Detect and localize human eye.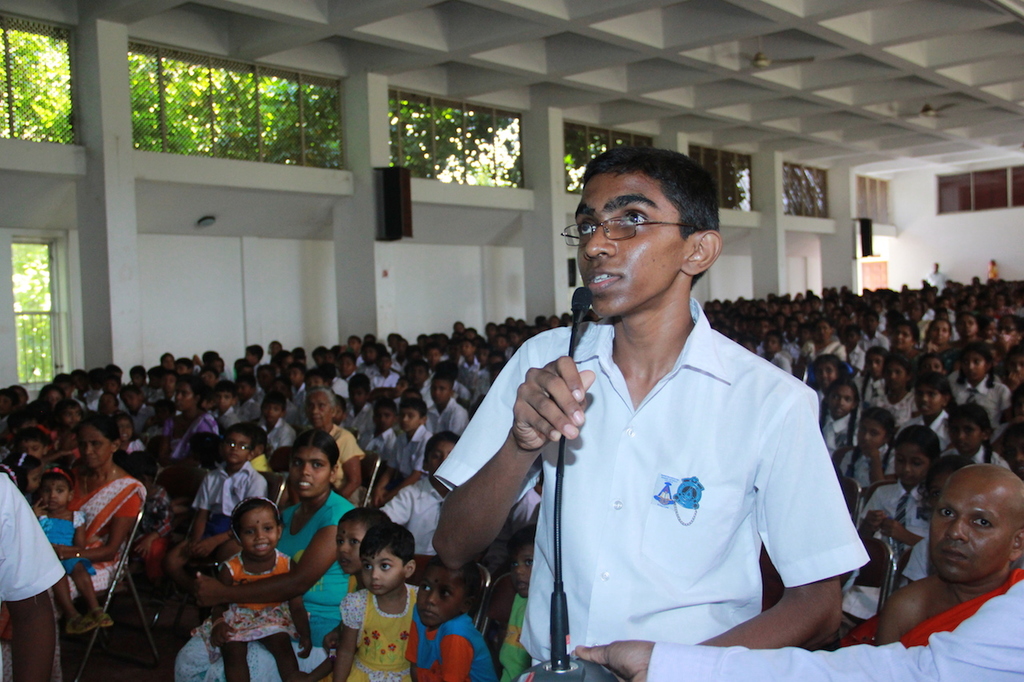
Localized at crop(842, 397, 848, 404).
